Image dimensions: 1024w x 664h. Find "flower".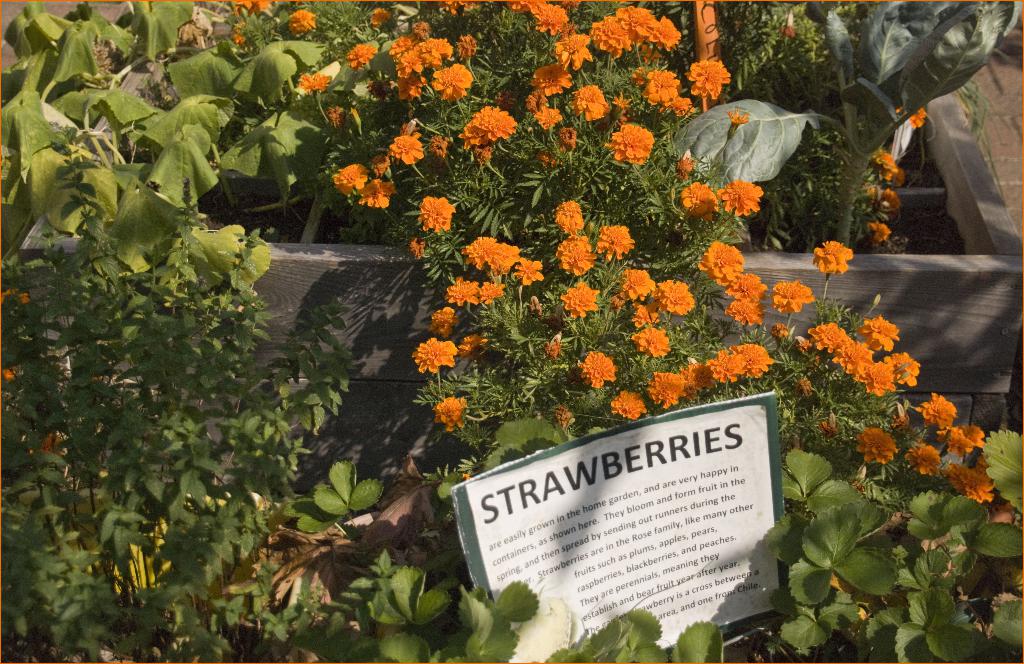
(left=630, top=307, right=651, bottom=330).
